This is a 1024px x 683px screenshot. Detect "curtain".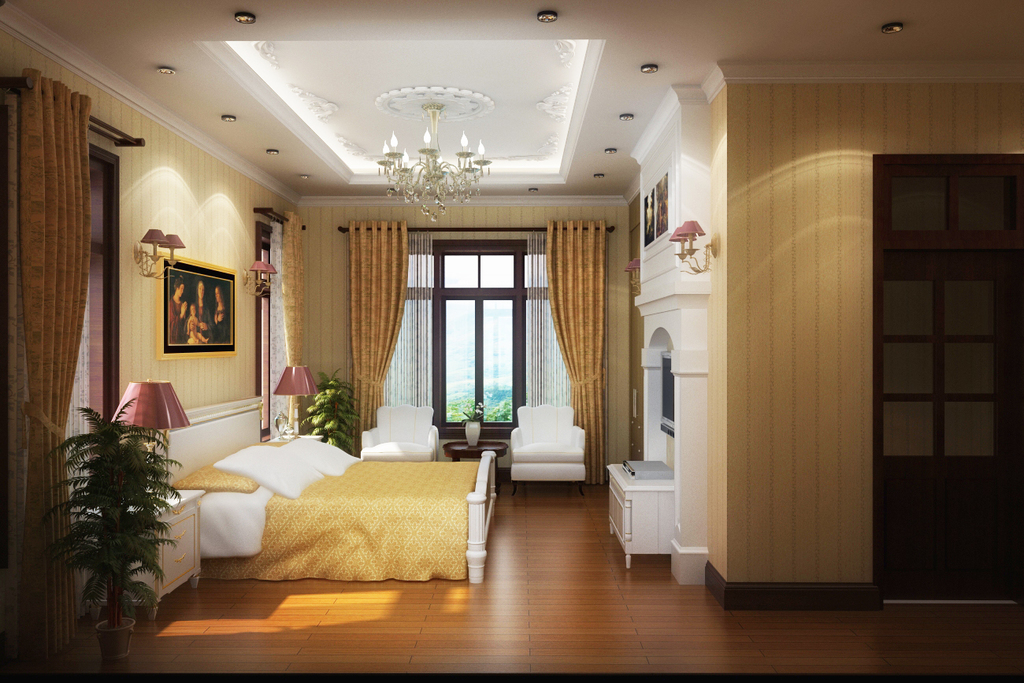
[545,219,607,484].
